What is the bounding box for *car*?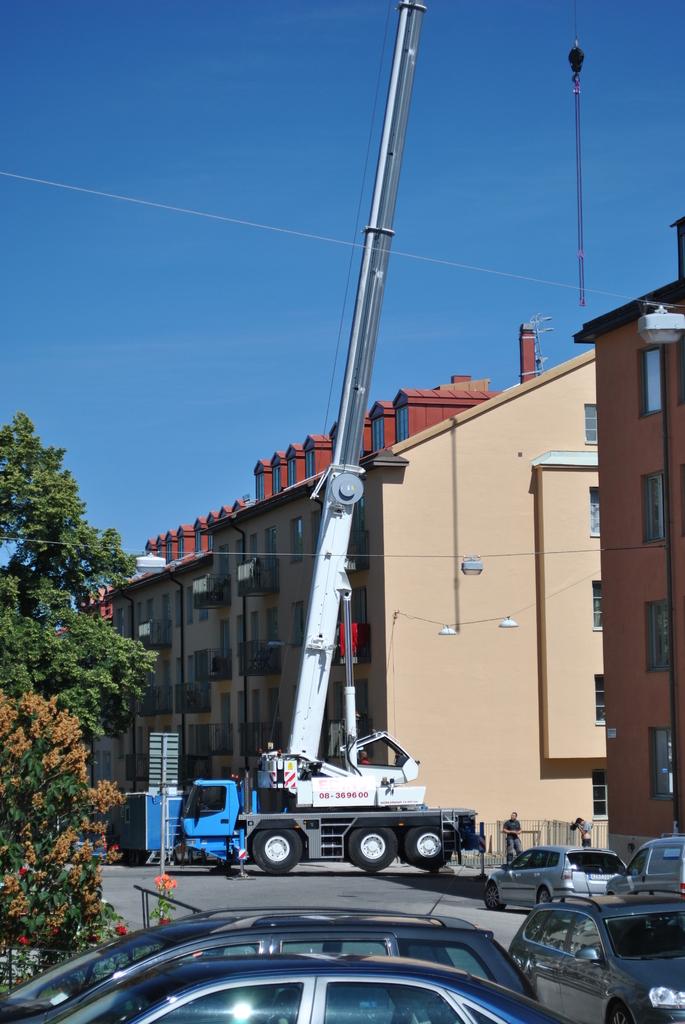
x1=625, y1=831, x2=684, y2=896.
